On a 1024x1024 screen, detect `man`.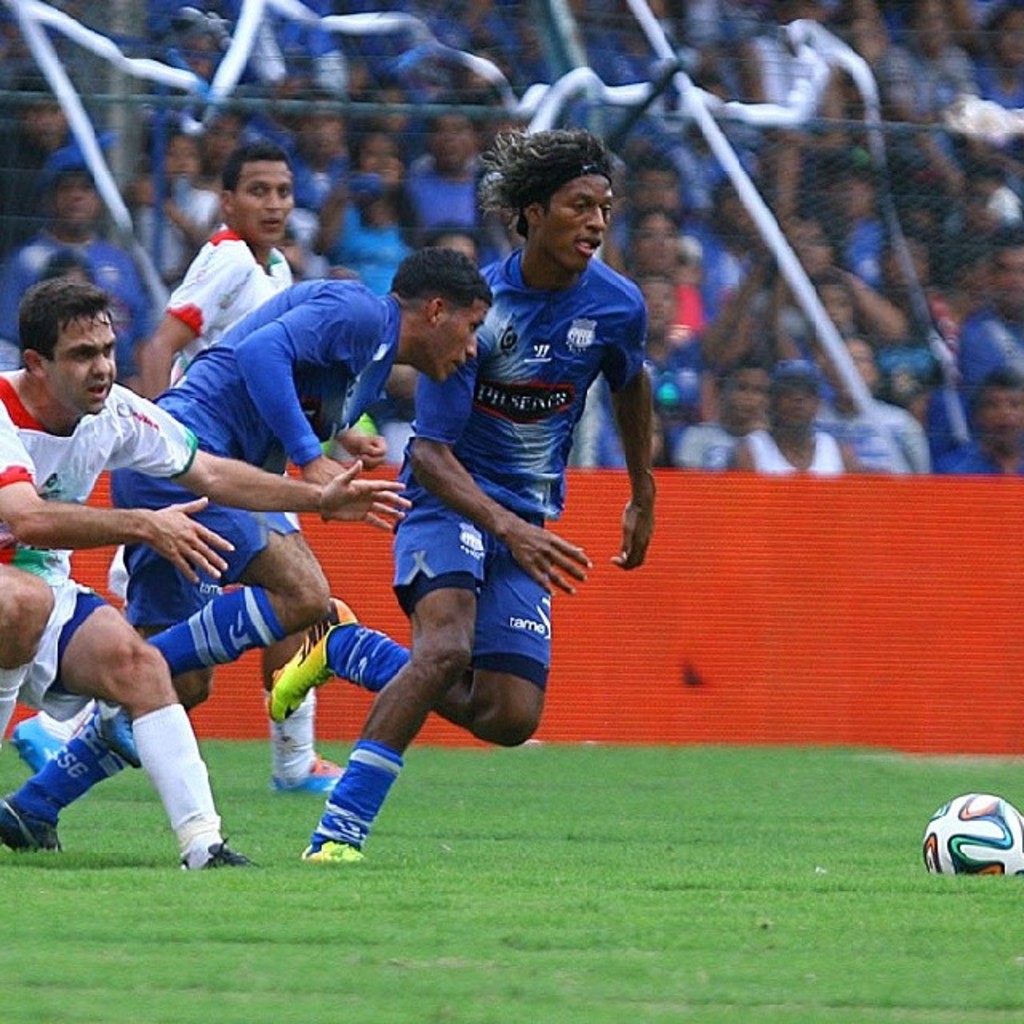
Rect(0, 165, 154, 373).
